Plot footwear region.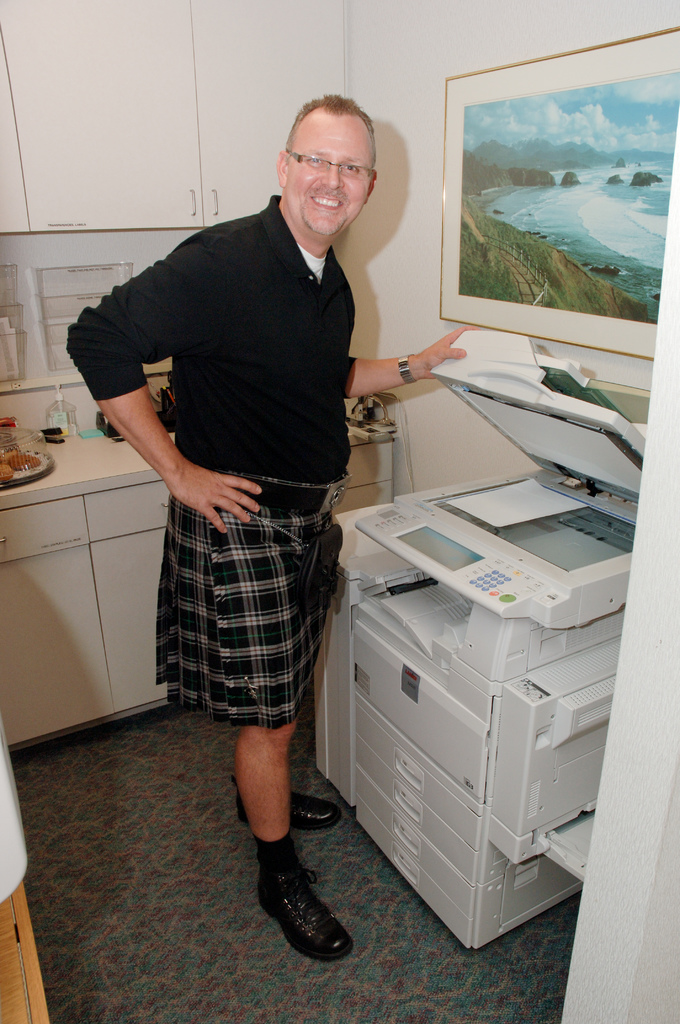
Plotted at bbox=[260, 847, 363, 977].
